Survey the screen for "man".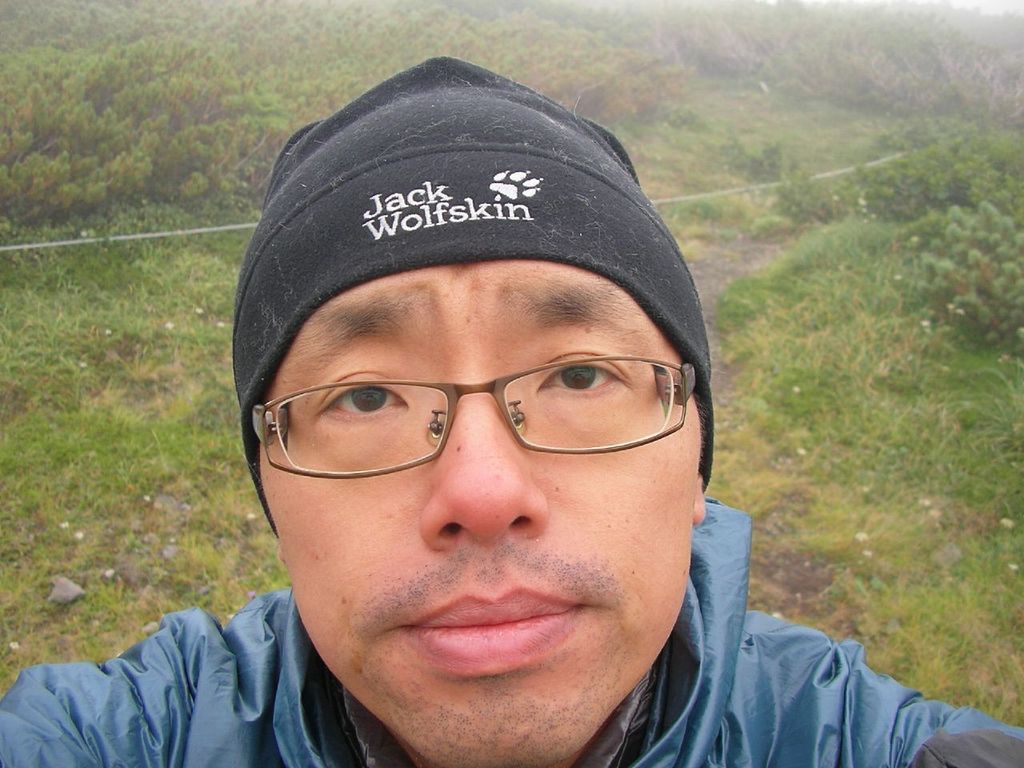
Survey found: bbox=[65, 54, 896, 756].
